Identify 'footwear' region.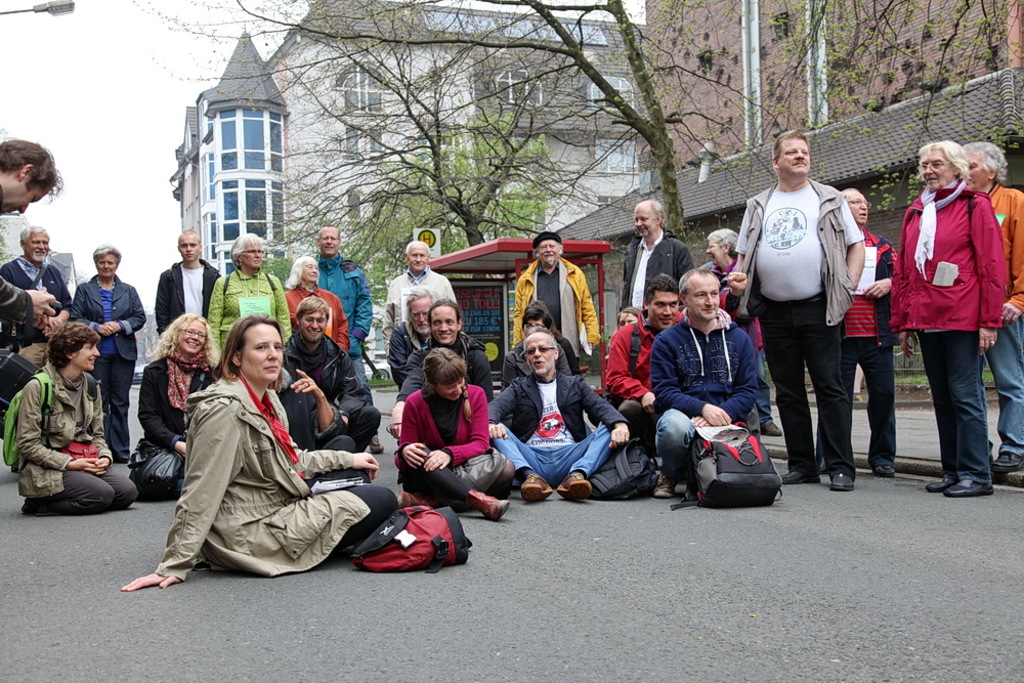
Region: locate(19, 490, 56, 515).
